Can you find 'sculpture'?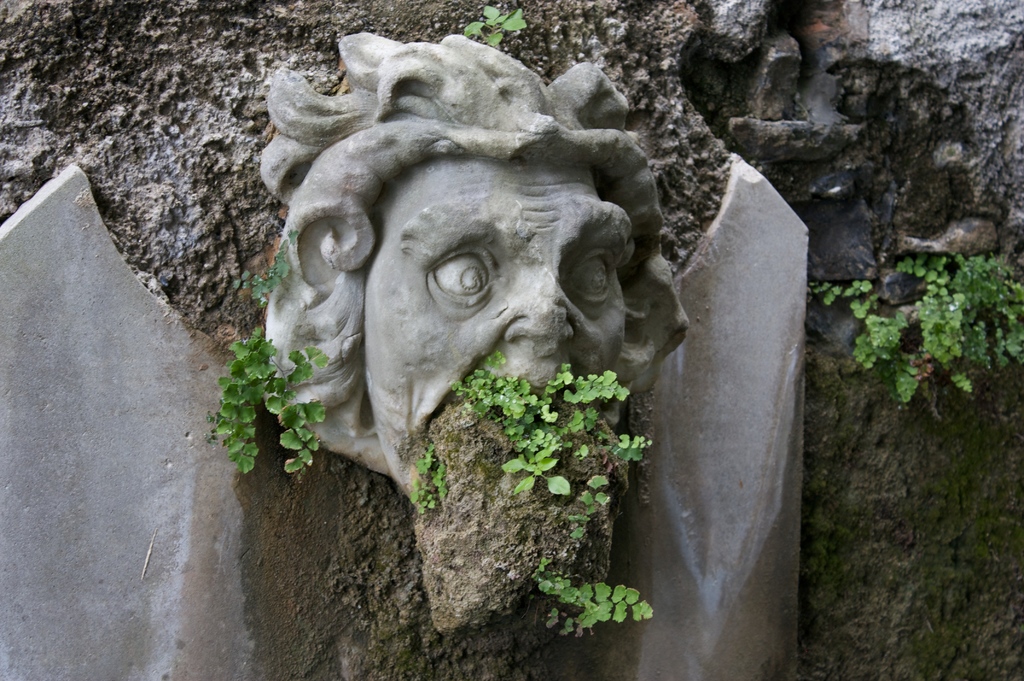
Yes, bounding box: 247/31/703/530.
